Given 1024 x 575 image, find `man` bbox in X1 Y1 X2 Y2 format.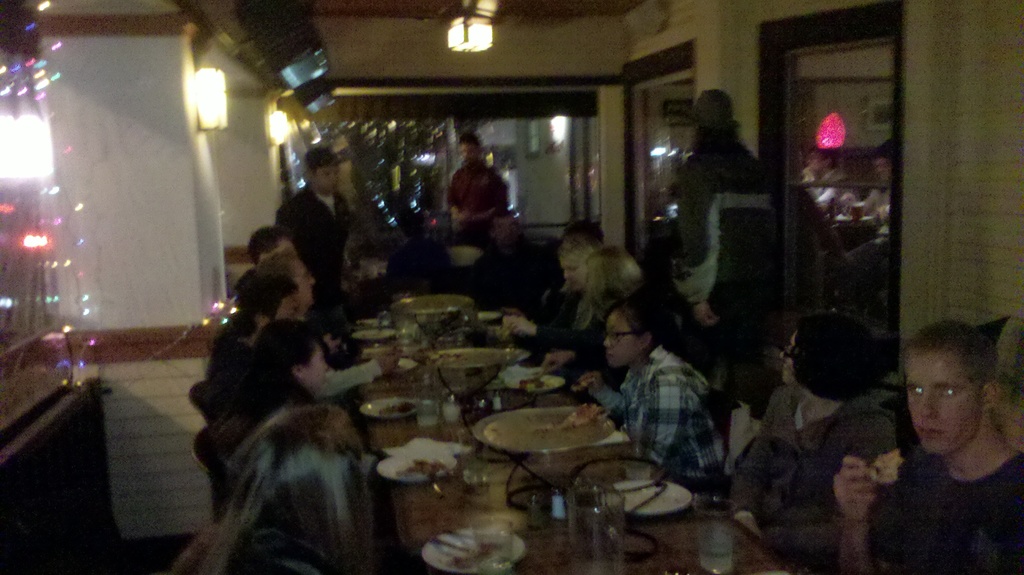
444 131 509 238.
